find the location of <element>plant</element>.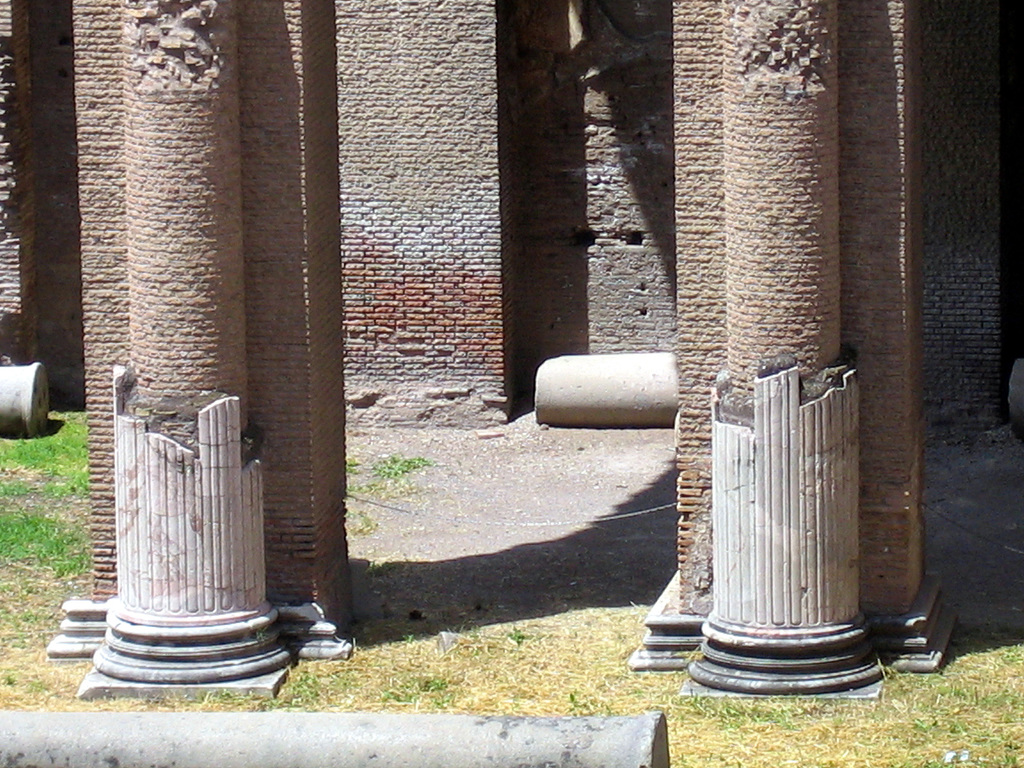
Location: <bbox>348, 505, 376, 541</bbox>.
